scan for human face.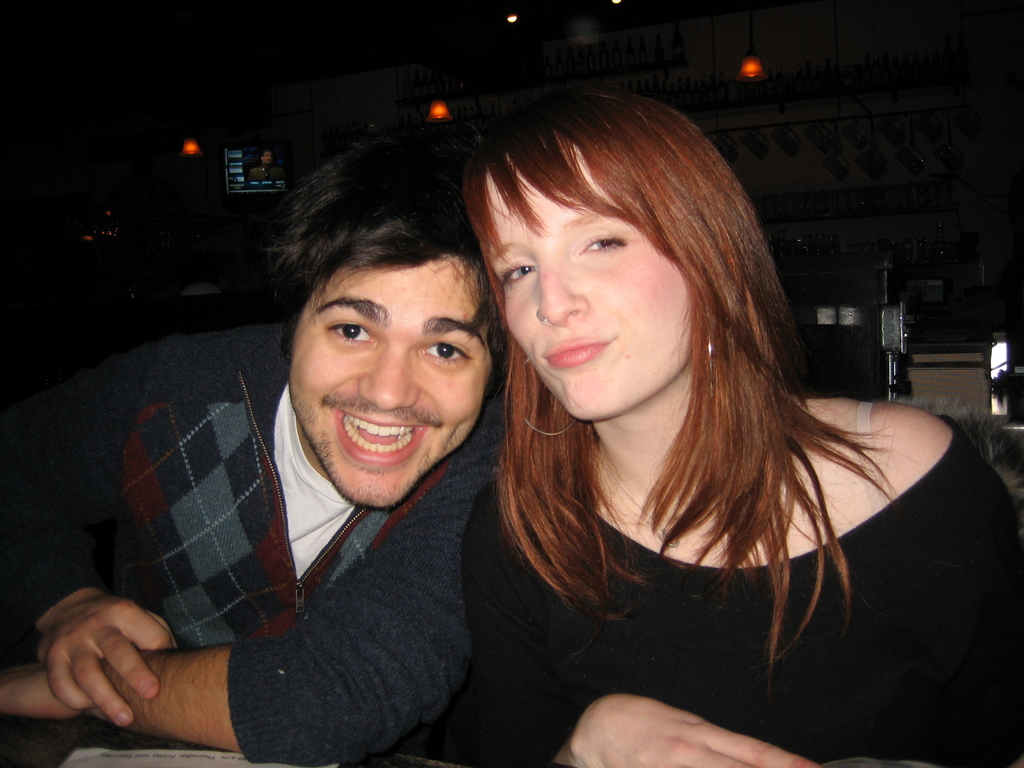
Scan result: bbox(291, 248, 488, 504).
